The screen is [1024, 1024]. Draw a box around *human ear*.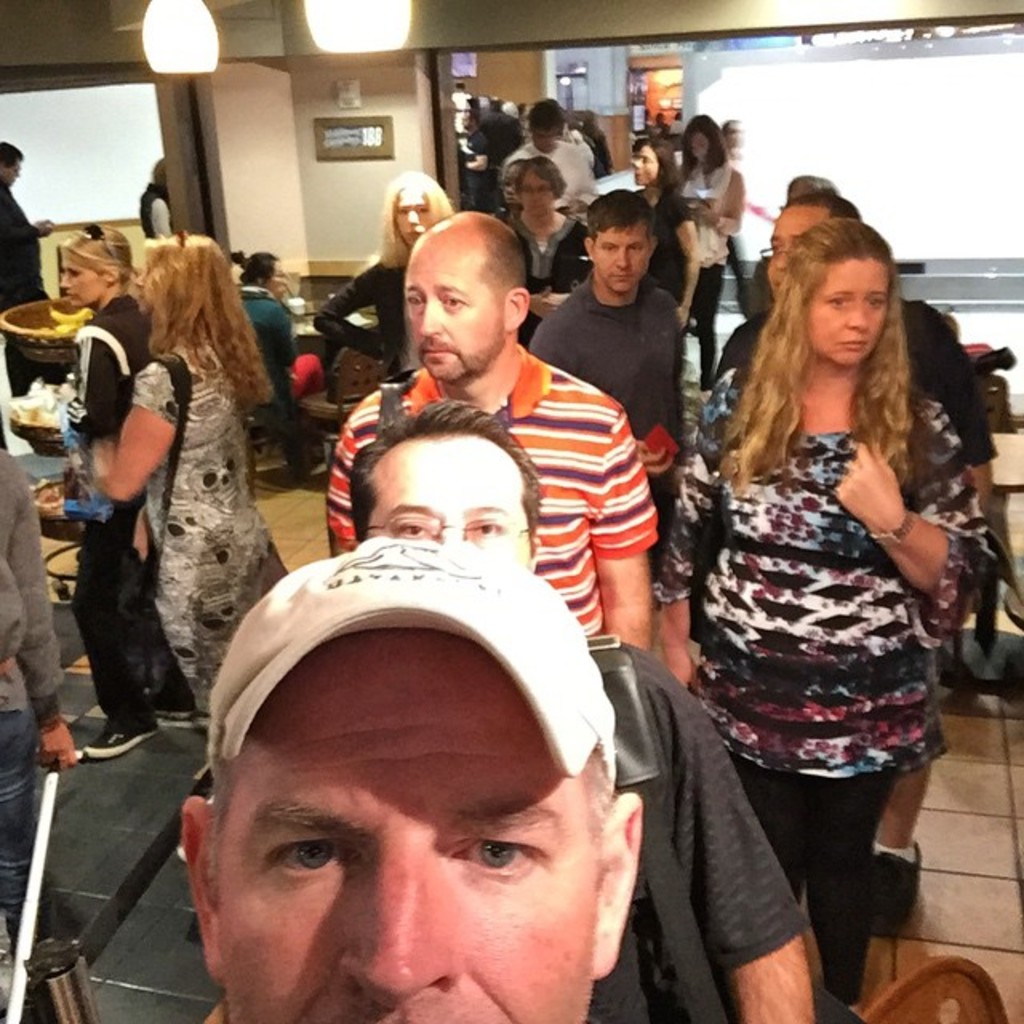
[501,291,526,331].
